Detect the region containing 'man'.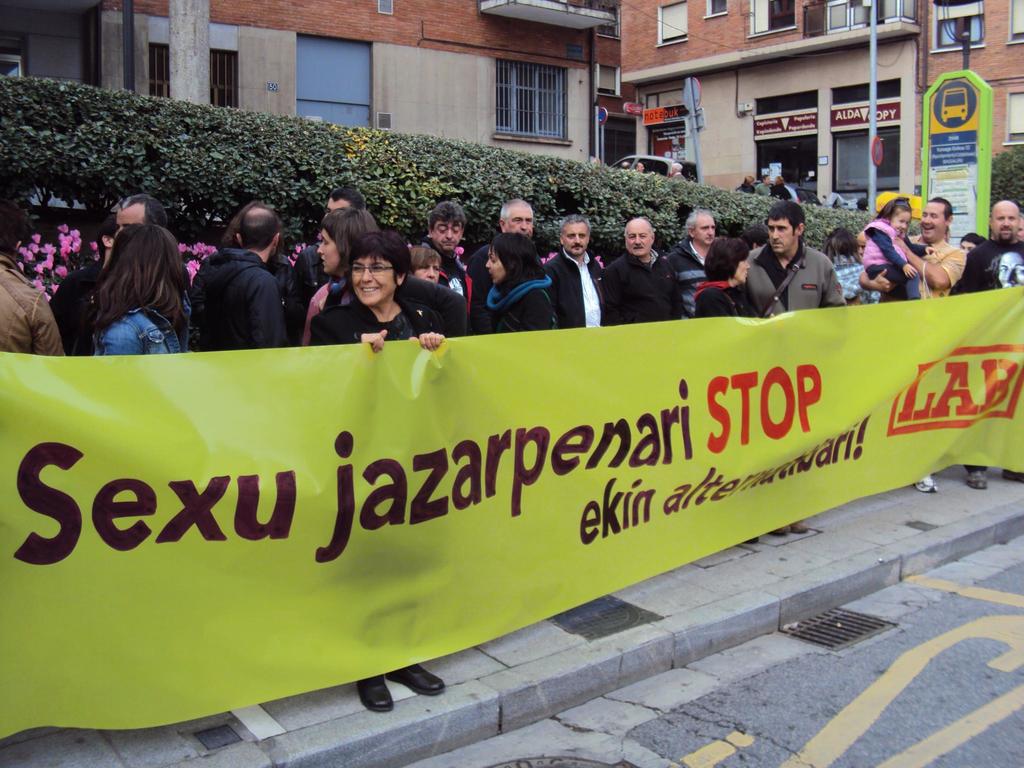
pyautogui.locateOnScreen(470, 199, 533, 335).
